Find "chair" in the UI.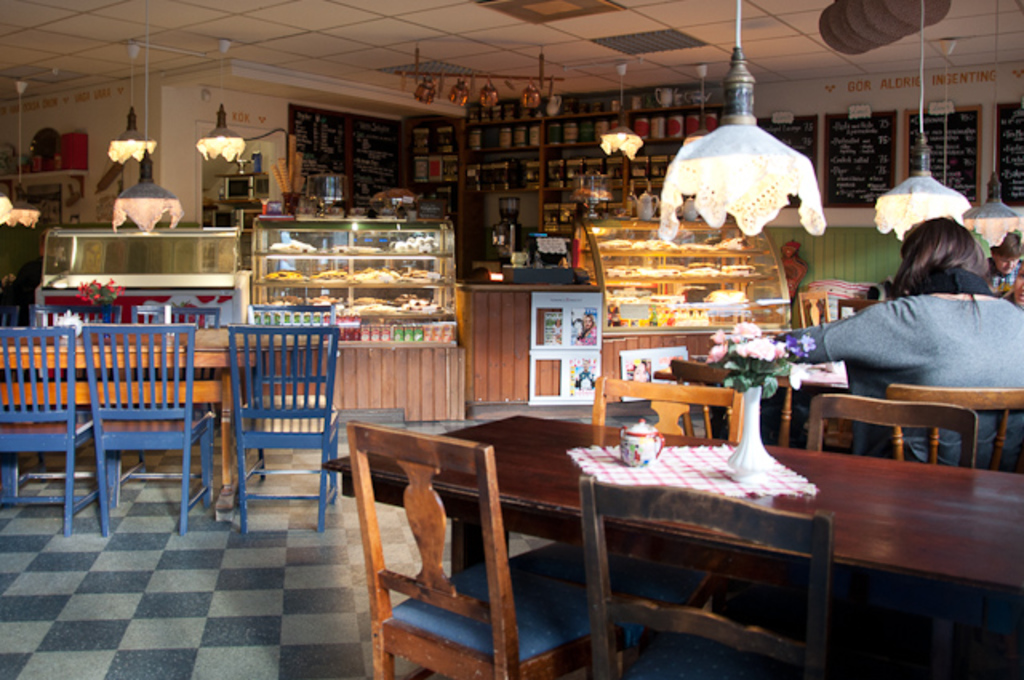
UI element at bbox=[806, 395, 979, 472].
